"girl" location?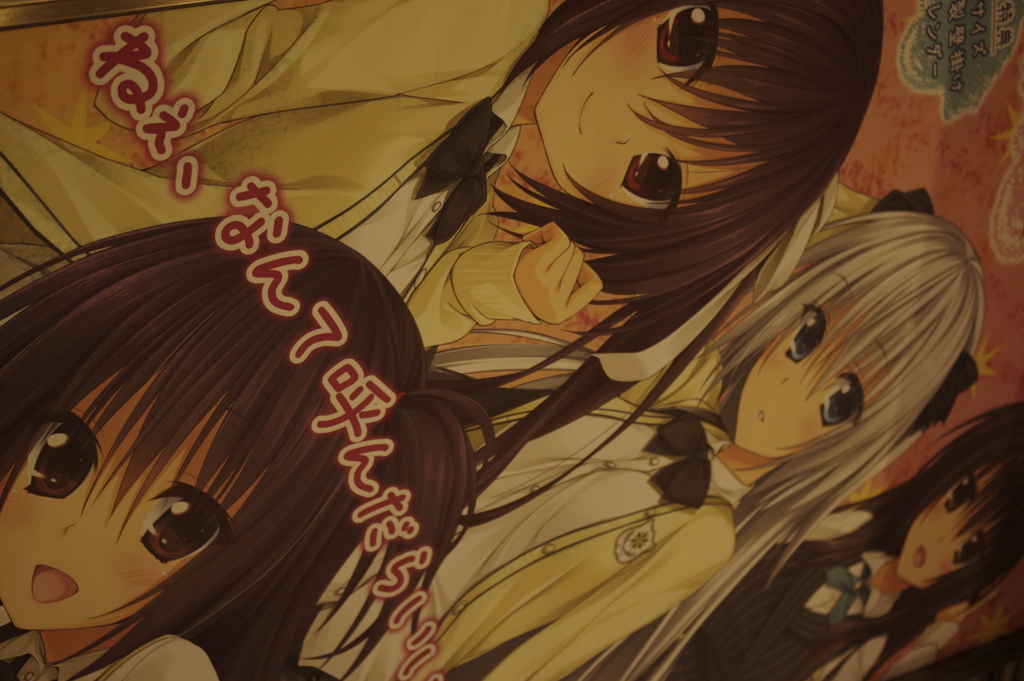
bbox(0, 214, 496, 680)
